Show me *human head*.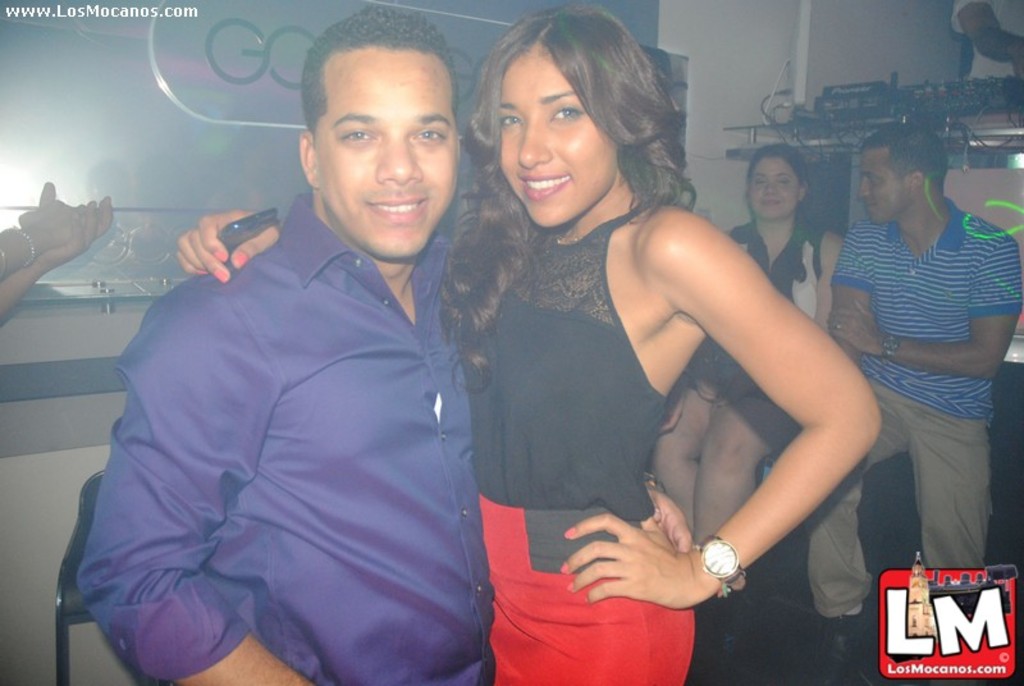
*human head* is here: 854/124/950/225.
